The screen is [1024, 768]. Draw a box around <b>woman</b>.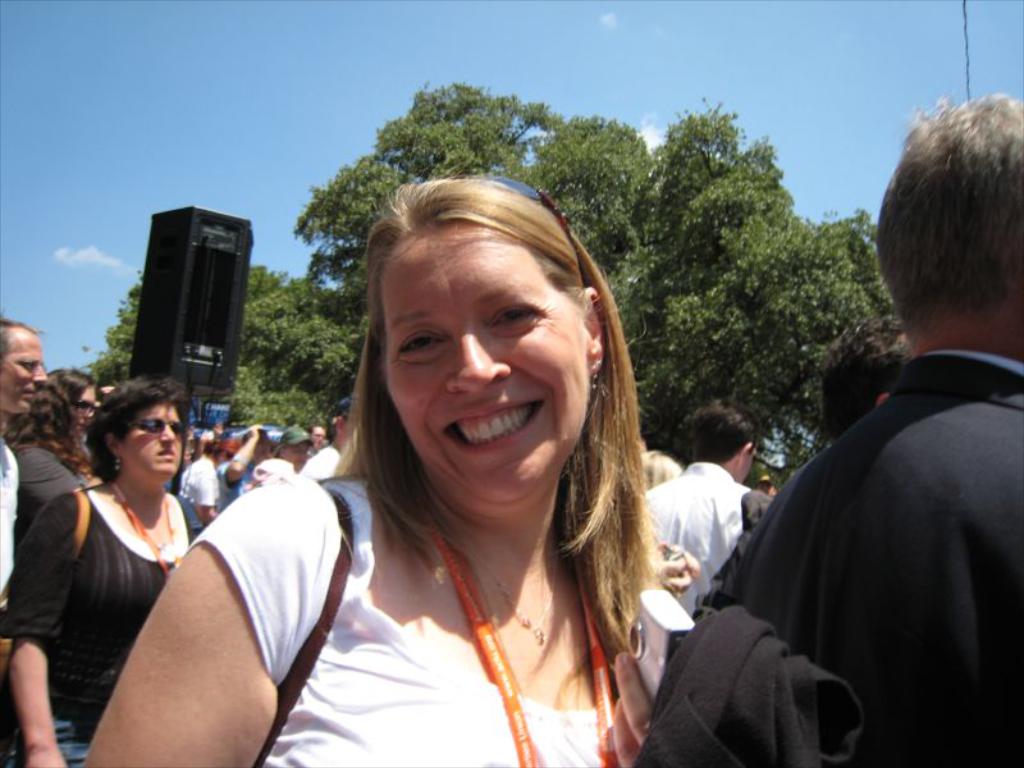
[x1=23, y1=360, x2=269, y2=754].
